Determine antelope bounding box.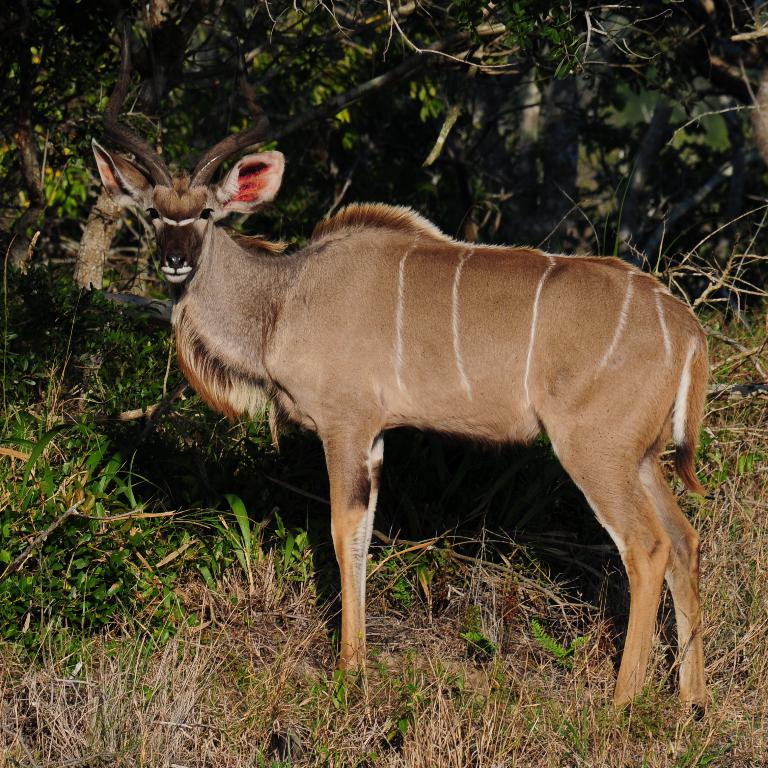
Determined: [89, 23, 717, 720].
